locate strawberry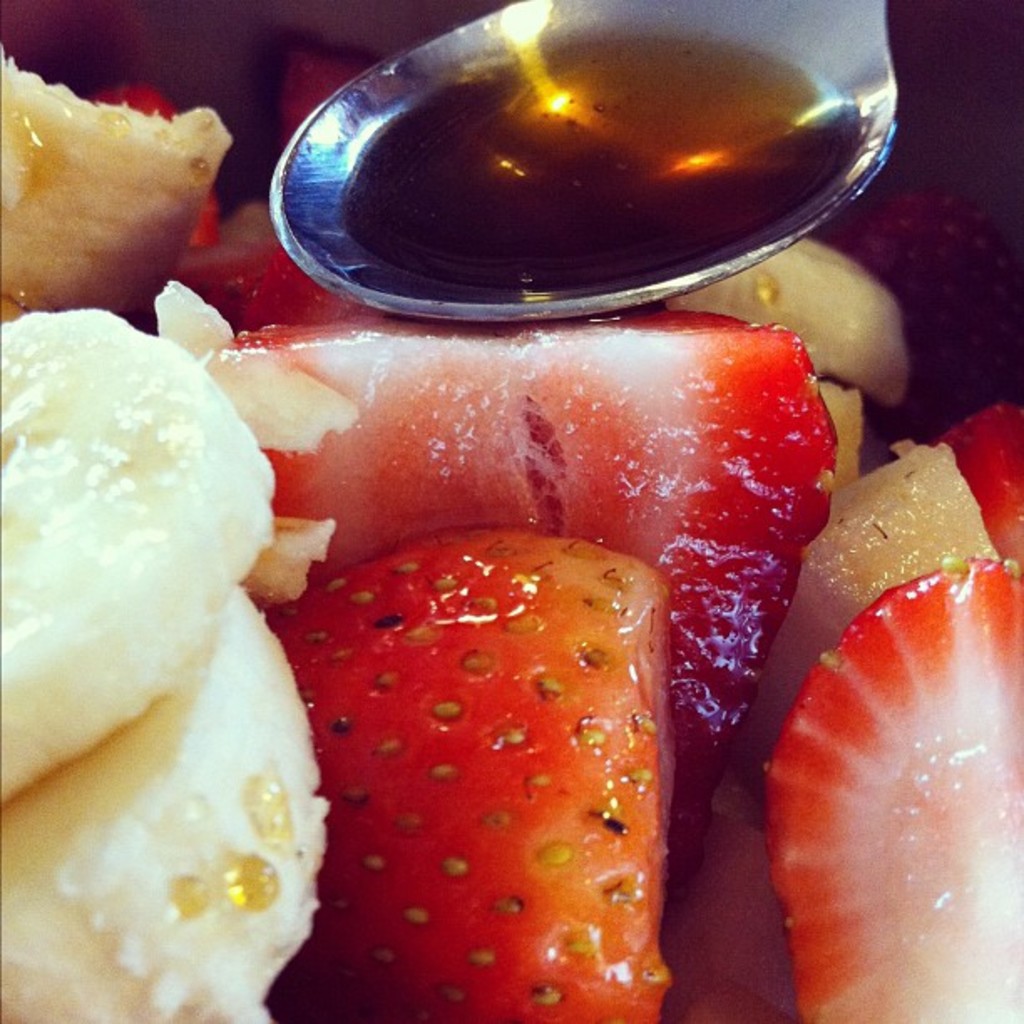
bbox=[944, 407, 1022, 582]
